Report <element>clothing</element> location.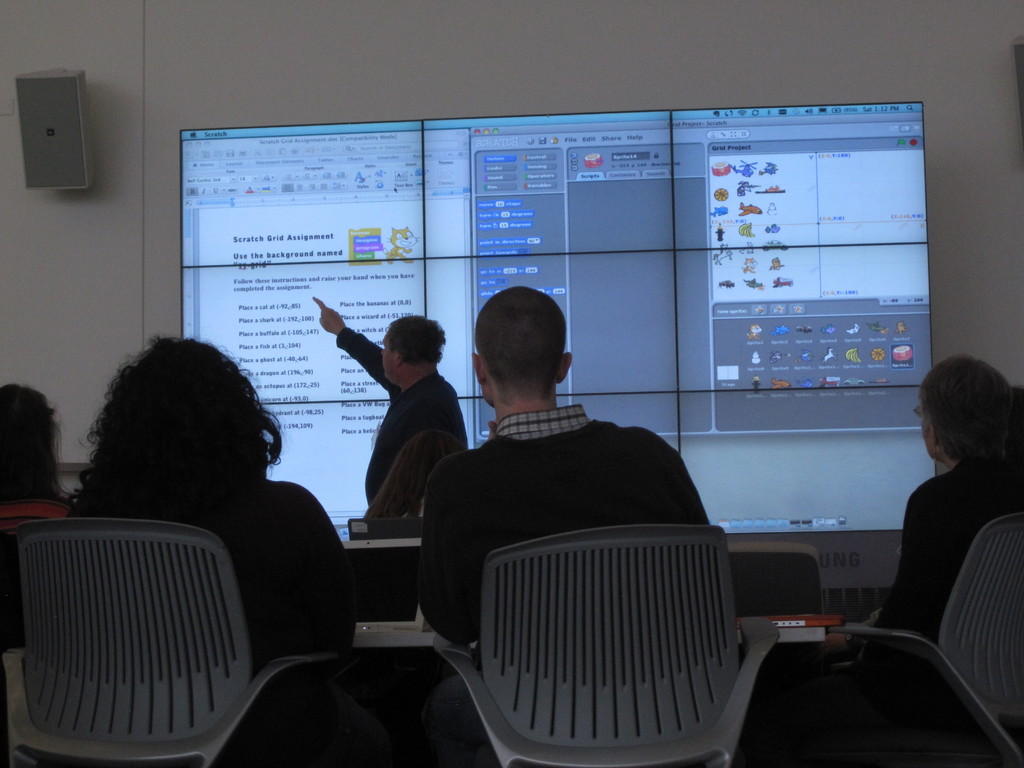
Report: <box>422,405,718,767</box>.
